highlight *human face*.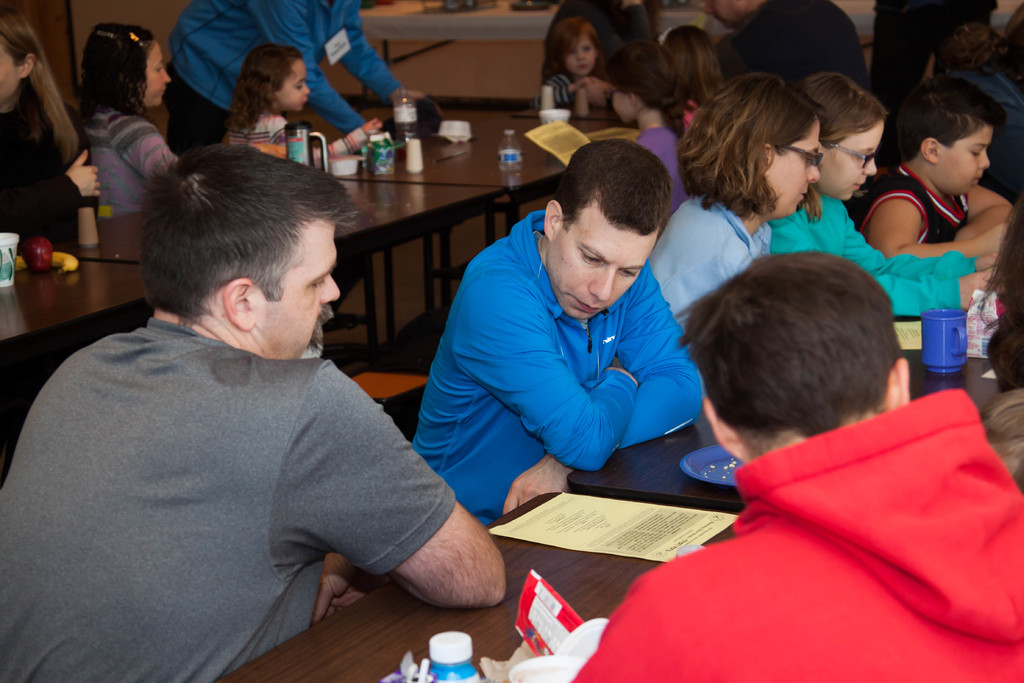
Highlighted region: detection(276, 60, 315, 110).
